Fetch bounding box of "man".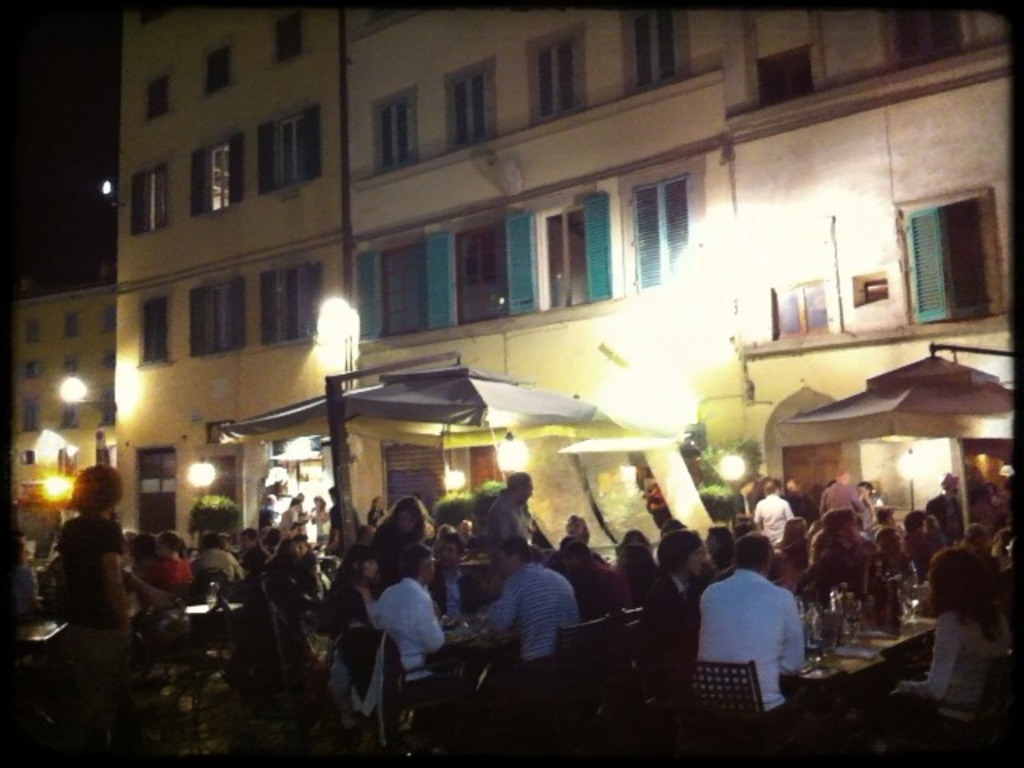
Bbox: (646, 525, 707, 651).
